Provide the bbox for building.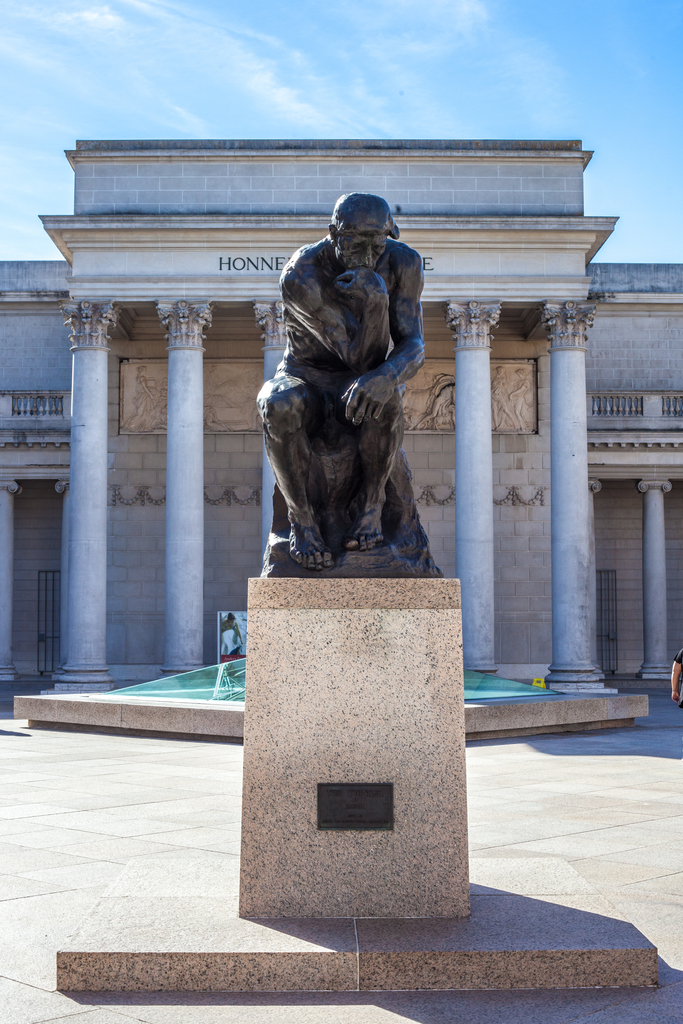
4 111 682 749.
